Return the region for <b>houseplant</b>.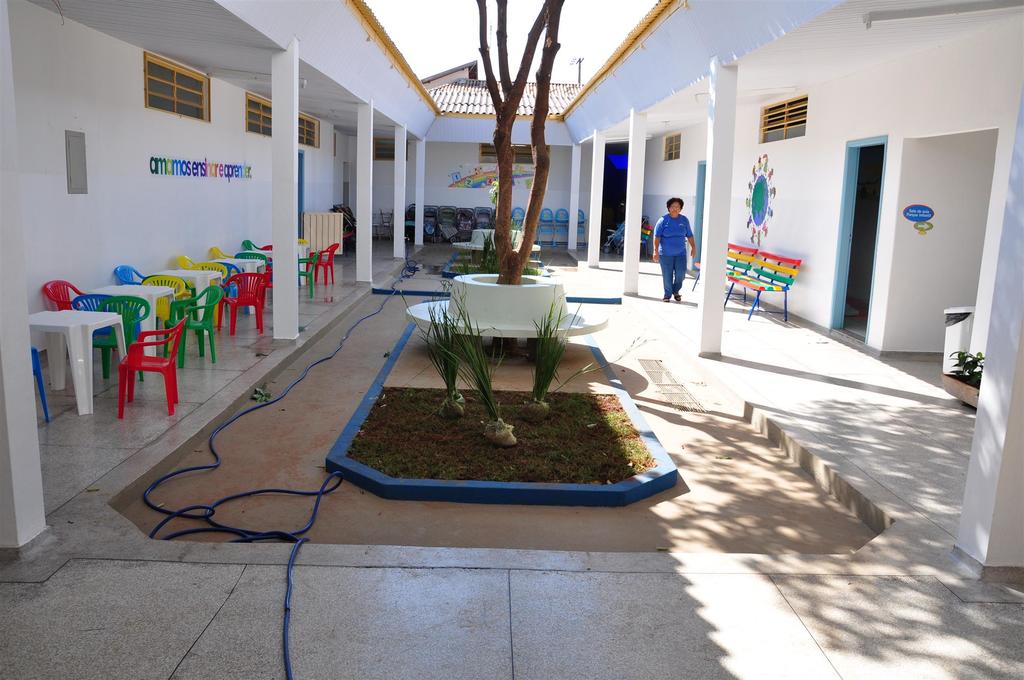
l=444, t=293, r=527, b=453.
